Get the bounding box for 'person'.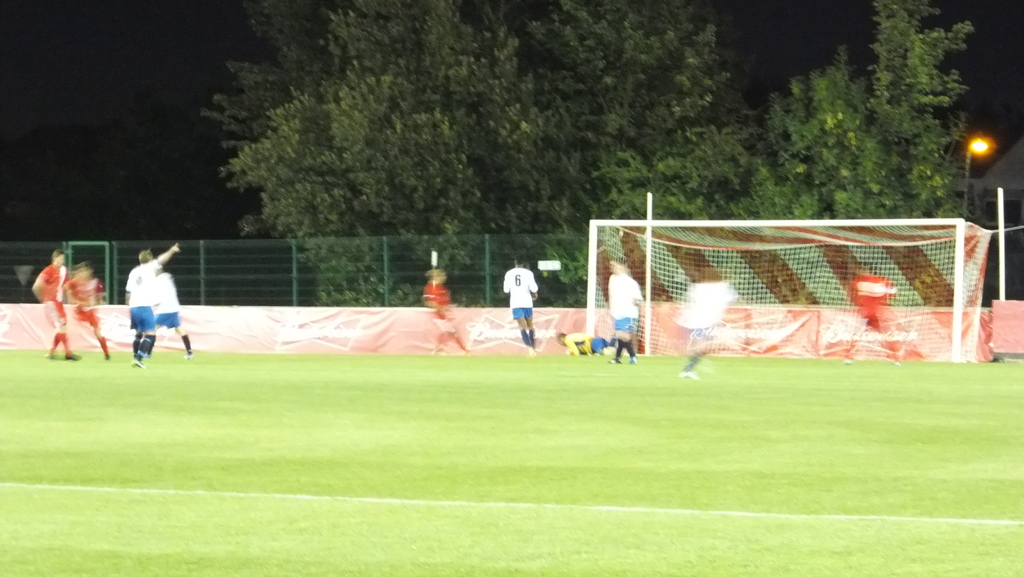
<region>61, 257, 109, 362</region>.
